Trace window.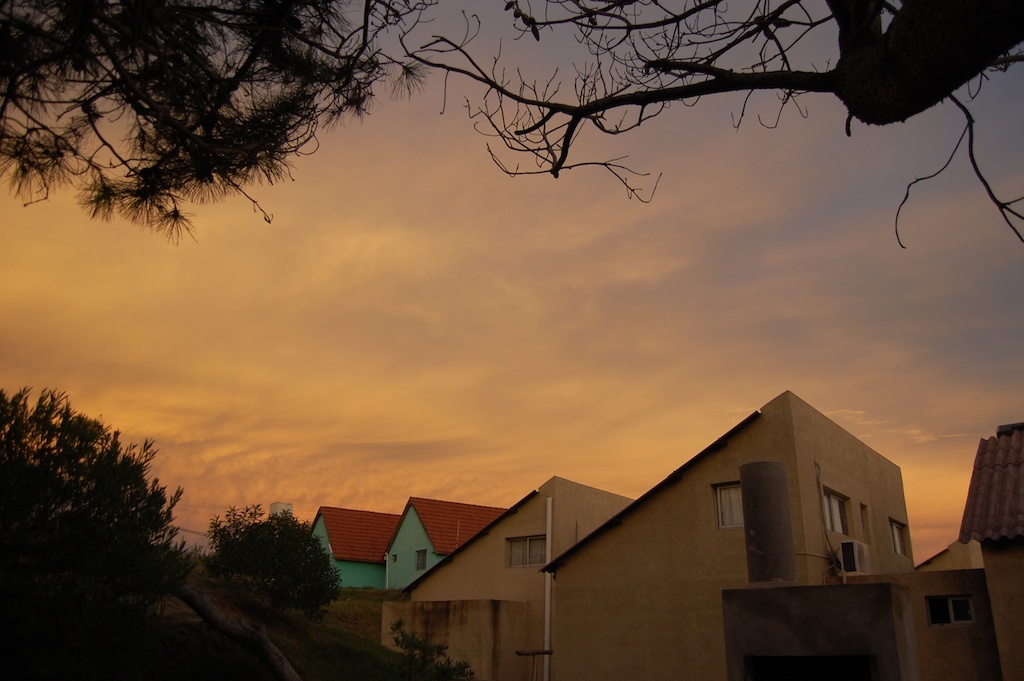
Traced to locate(923, 597, 975, 623).
